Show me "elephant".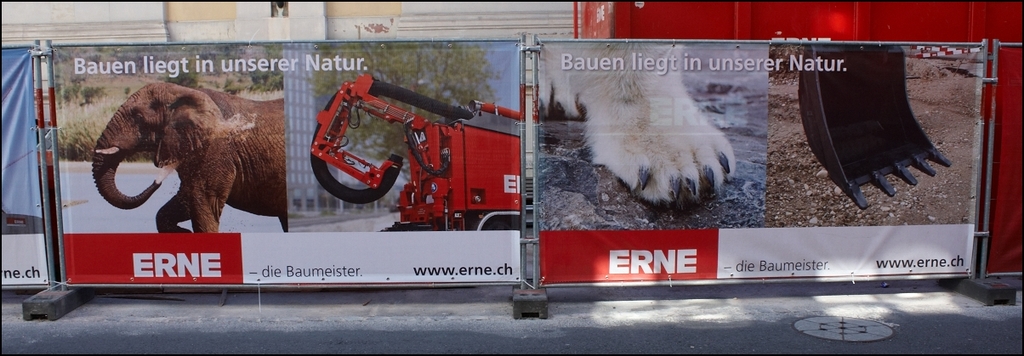
"elephant" is here: bbox=[76, 78, 288, 227].
